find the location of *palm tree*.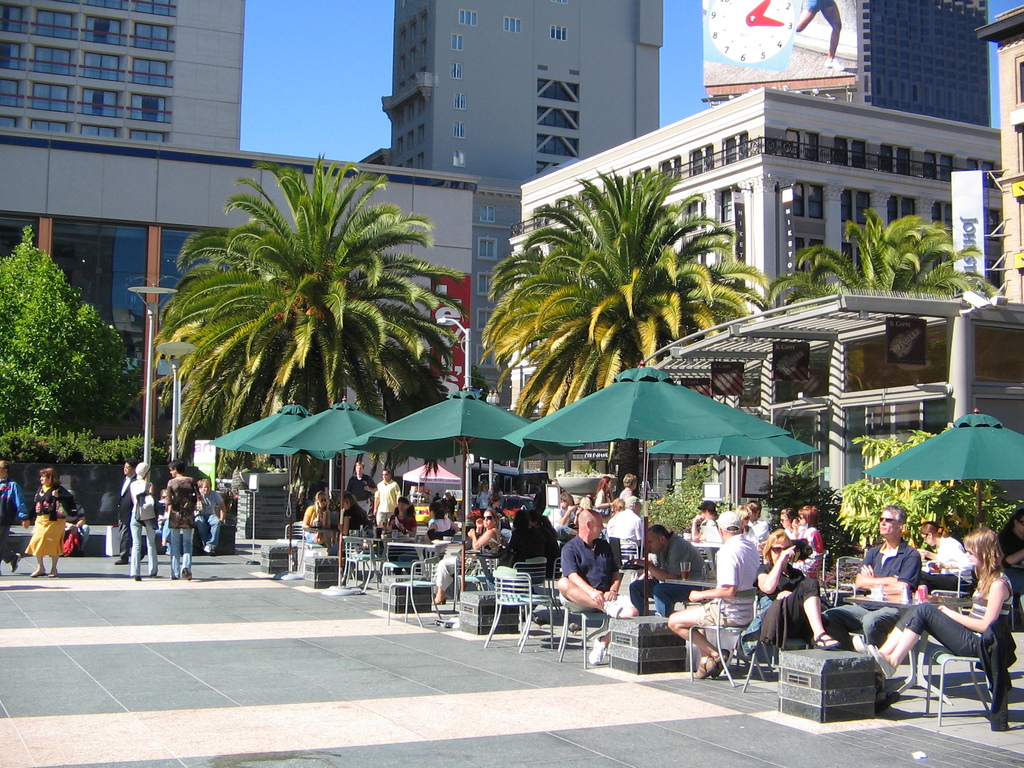
Location: <box>161,189,440,504</box>.
